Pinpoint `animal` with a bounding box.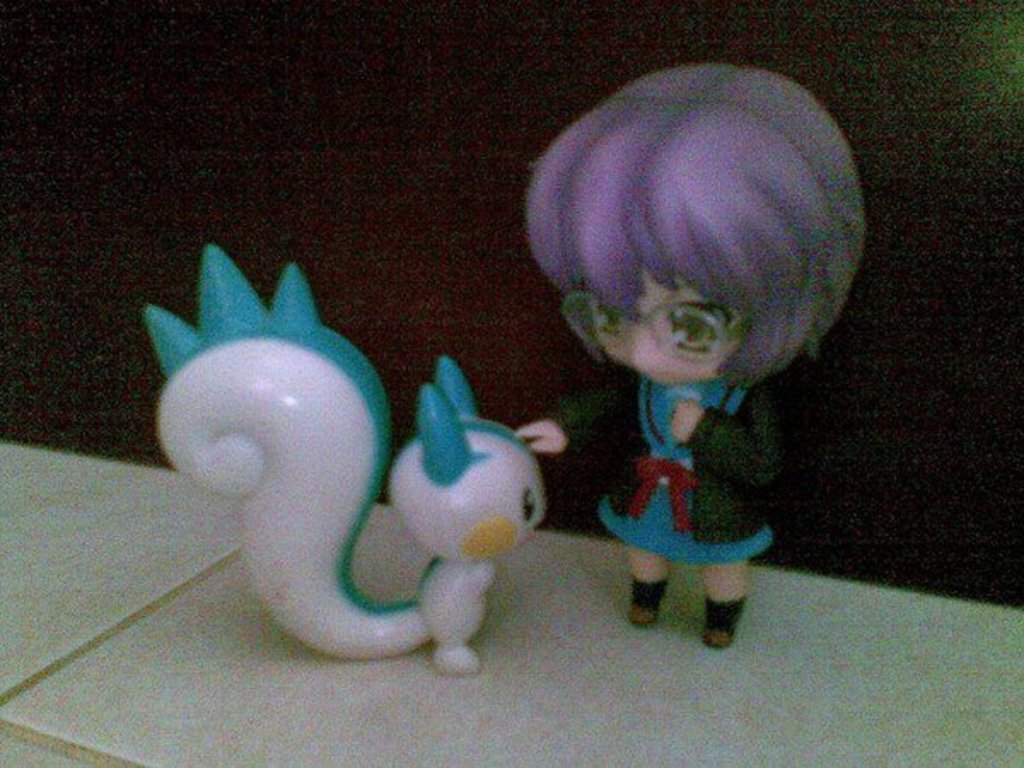
(x1=138, y1=244, x2=548, y2=681).
